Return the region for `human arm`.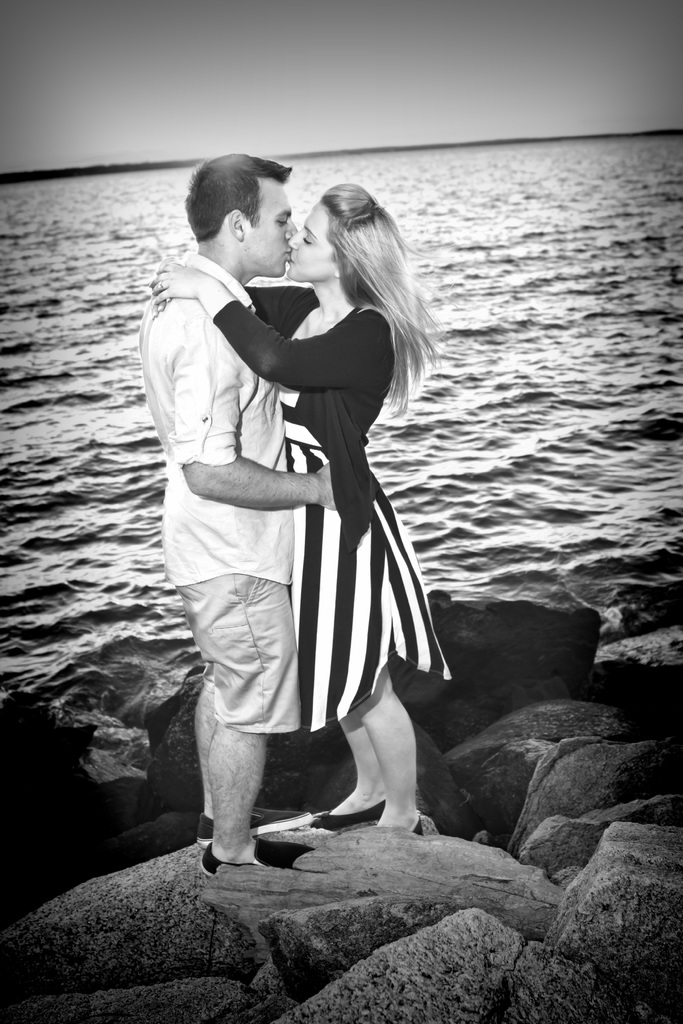
(182,314,343,523).
